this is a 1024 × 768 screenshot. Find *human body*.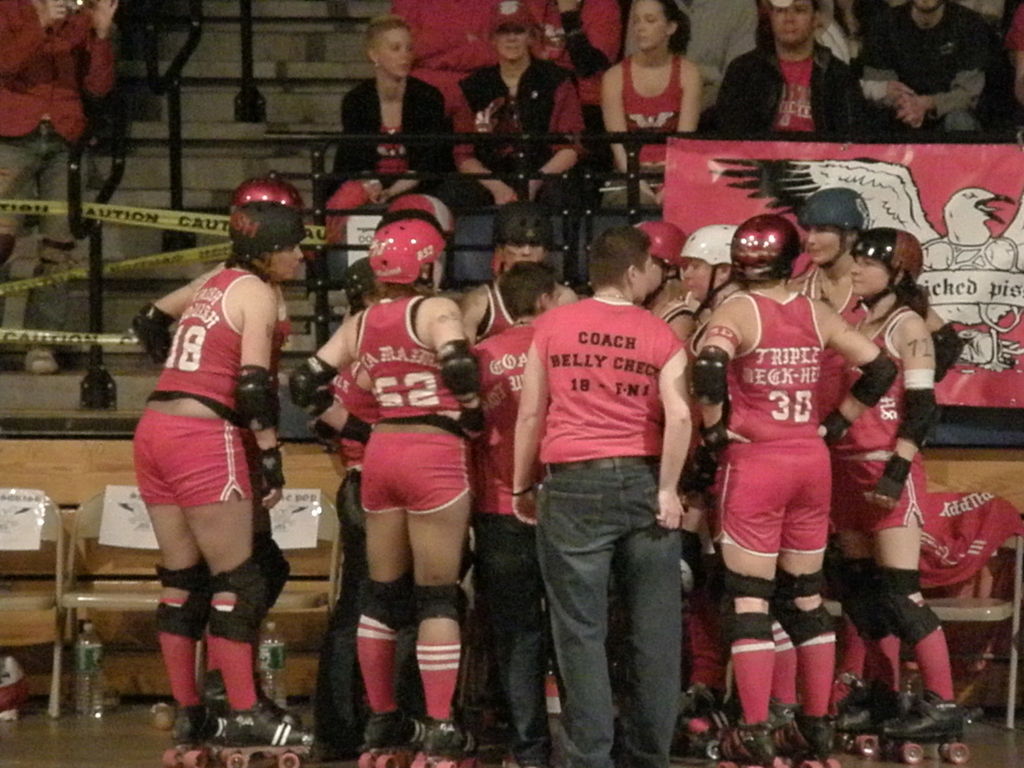
Bounding box: rect(456, 273, 575, 349).
